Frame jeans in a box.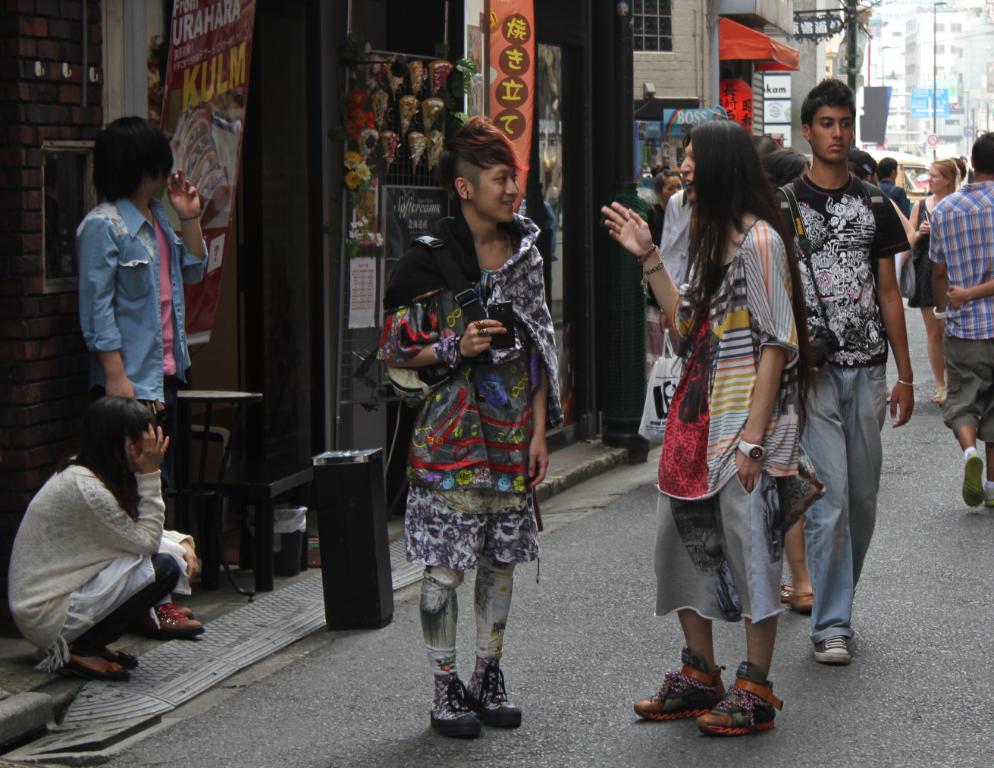
936/335/993/453.
